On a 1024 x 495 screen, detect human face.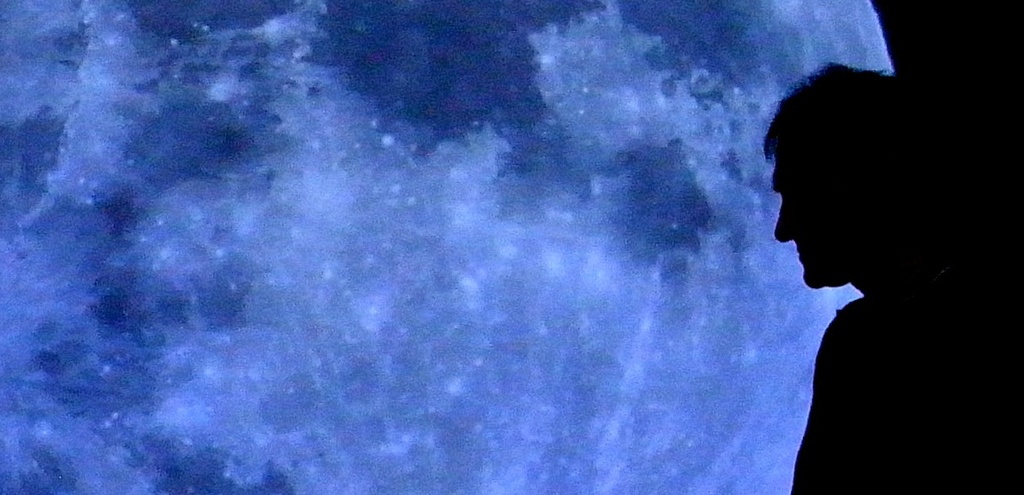
left=773, top=159, right=842, bottom=278.
